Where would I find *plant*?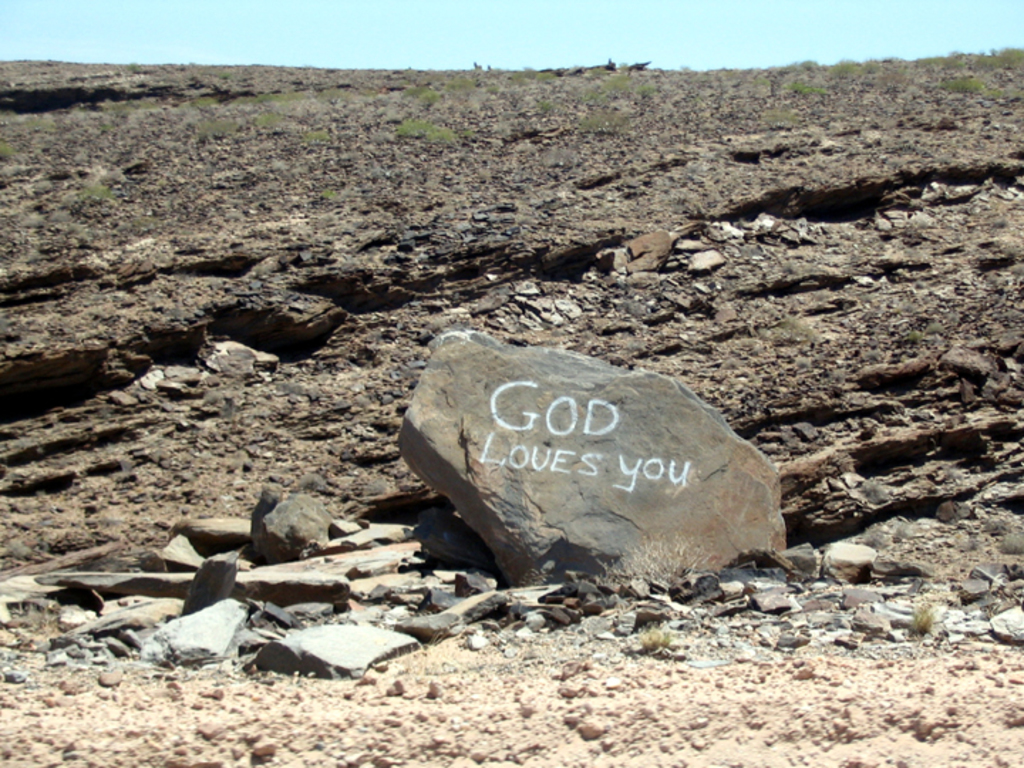
At 445 73 501 108.
